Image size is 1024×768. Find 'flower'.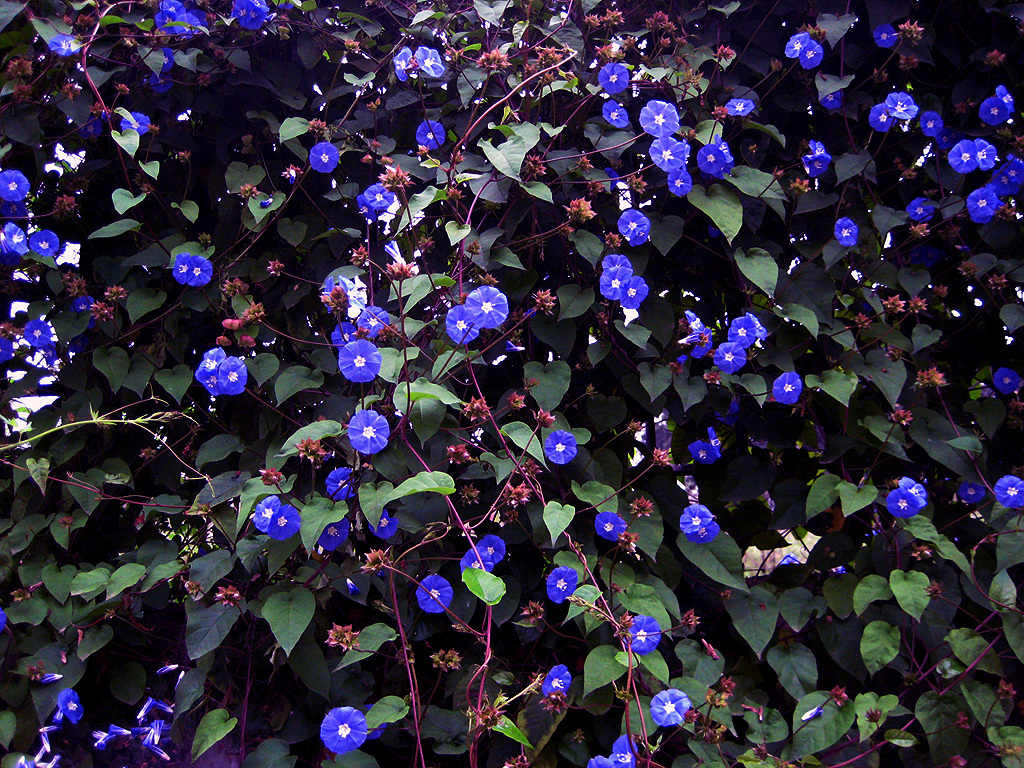
[329,317,366,350].
